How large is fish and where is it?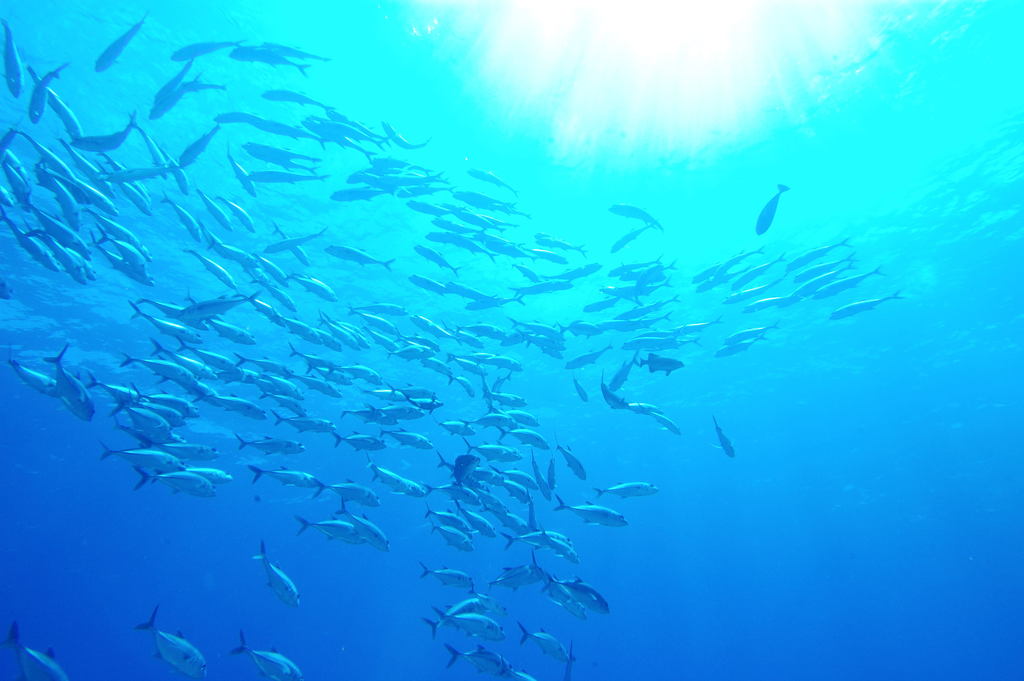
Bounding box: (x1=609, y1=295, x2=680, y2=321).
